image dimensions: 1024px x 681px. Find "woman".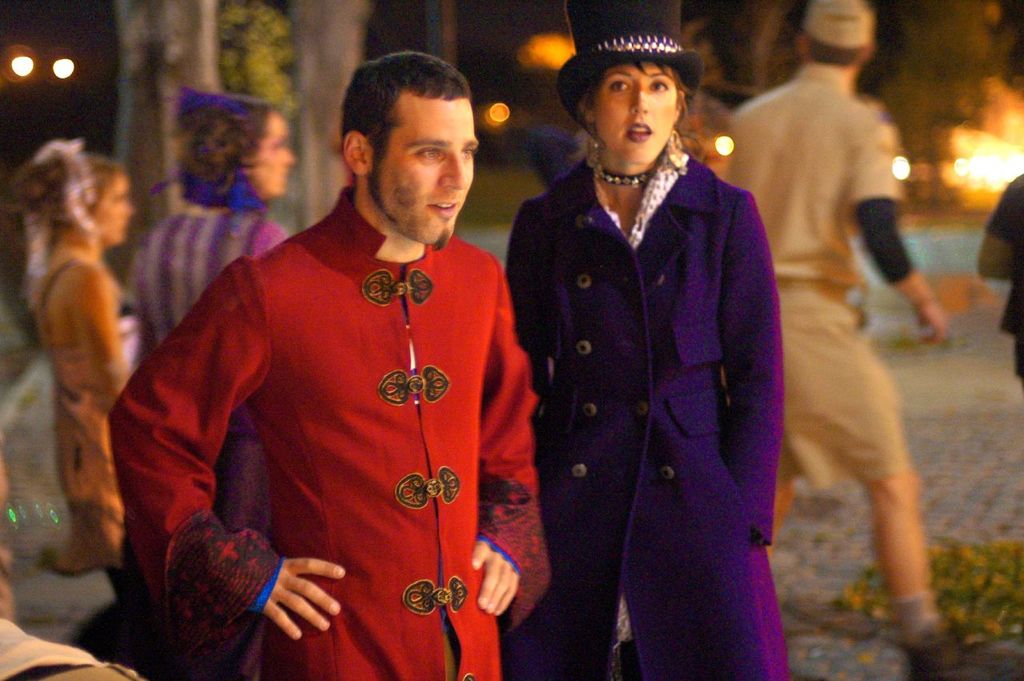
BBox(0, 139, 139, 639).
